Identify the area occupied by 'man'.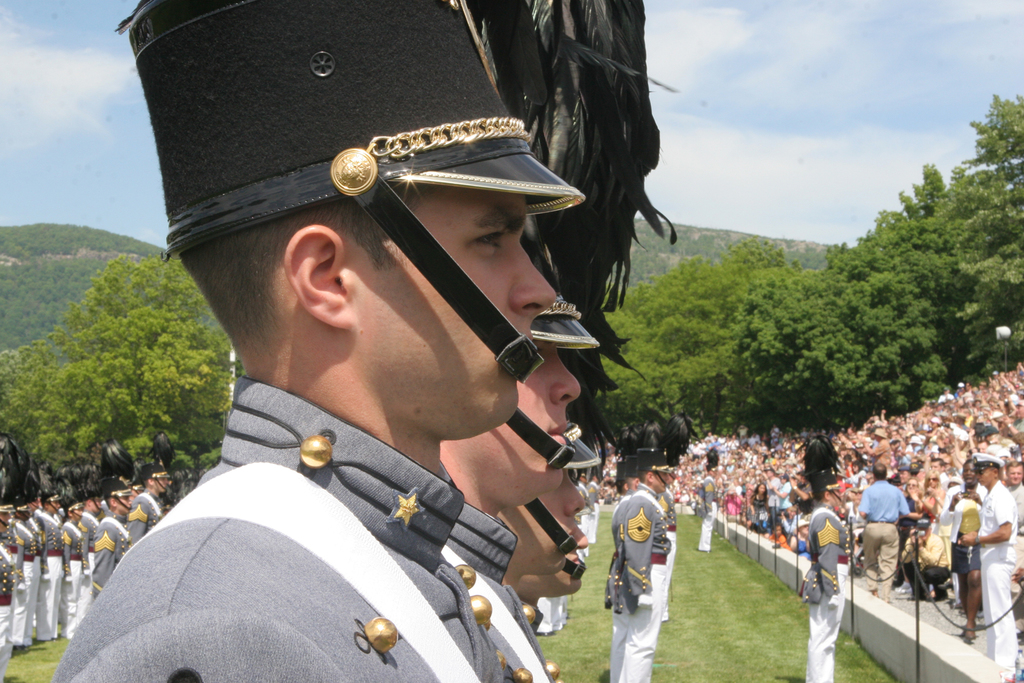
Area: left=795, top=457, right=845, bottom=682.
